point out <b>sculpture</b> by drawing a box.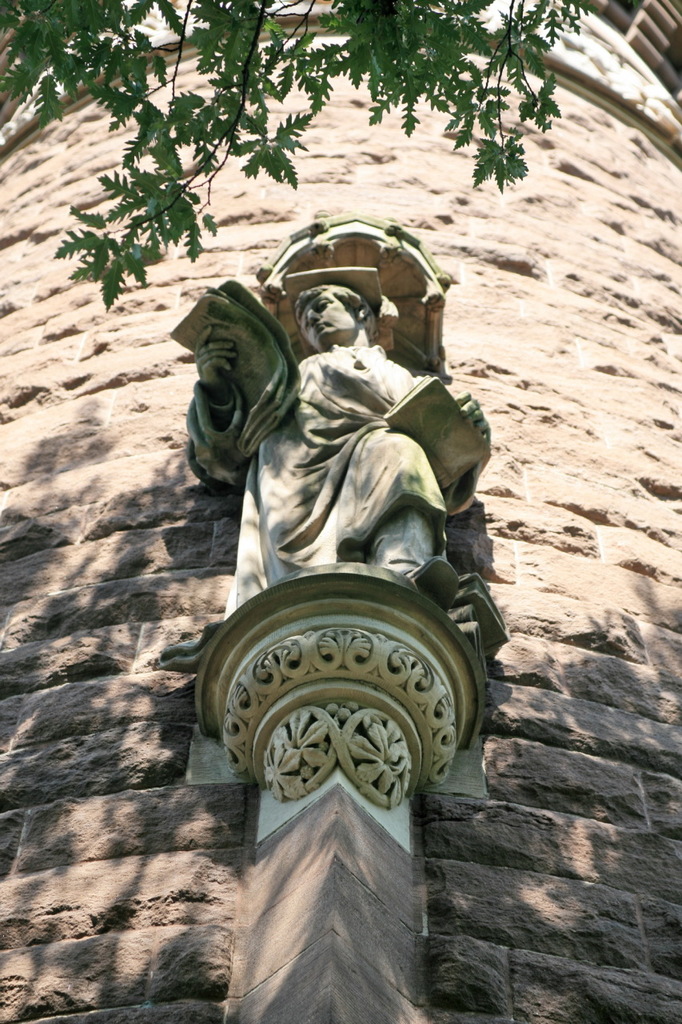
[x1=174, y1=206, x2=497, y2=651].
